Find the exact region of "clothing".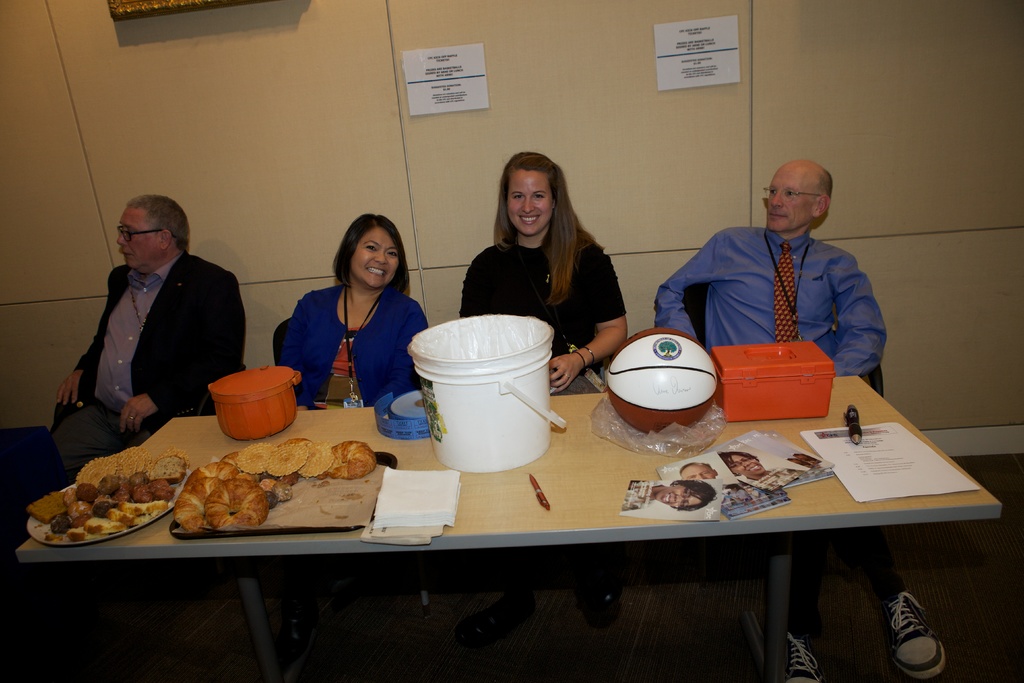
Exact region: 53,217,244,456.
